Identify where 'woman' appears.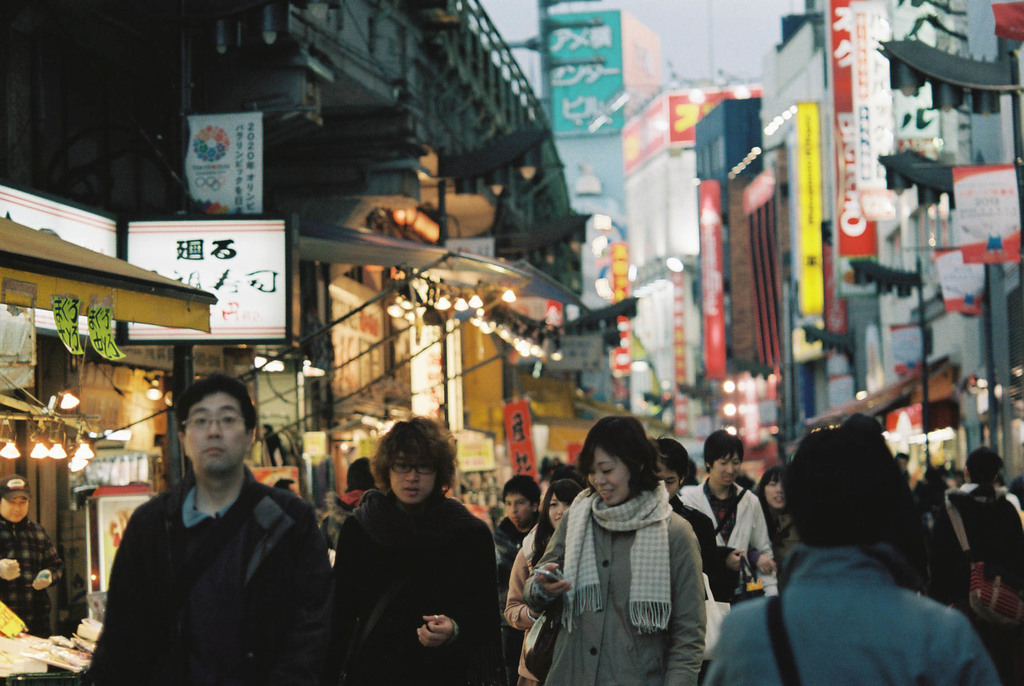
Appears at pyautogui.locateOnScreen(330, 416, 504, 685).
